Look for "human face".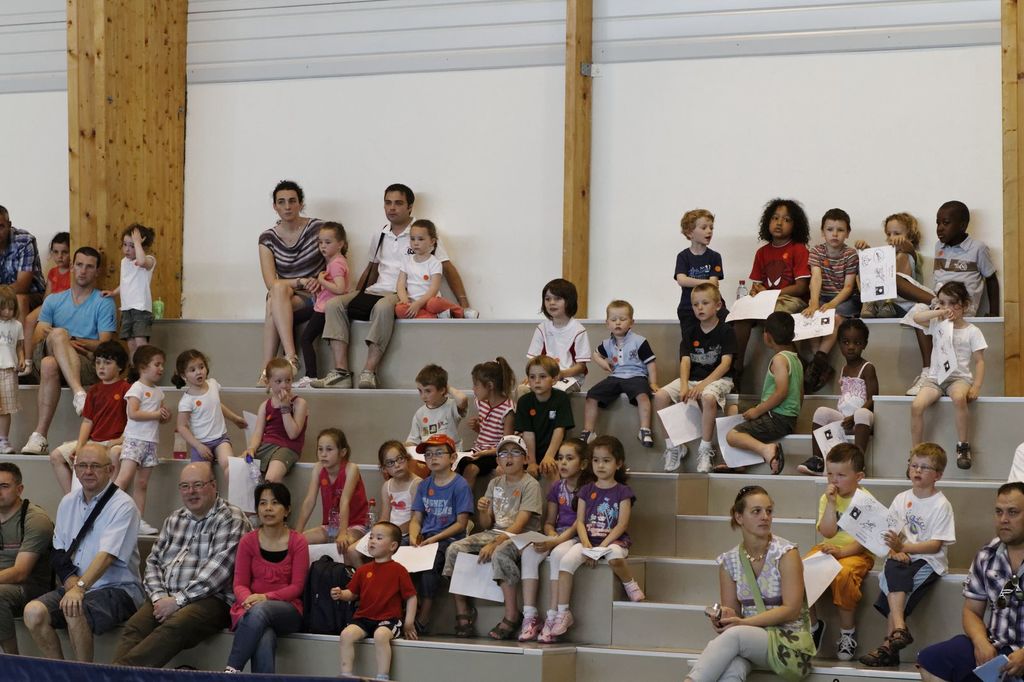
Found: x1=366 y1=525 x2=390 y2=556.
